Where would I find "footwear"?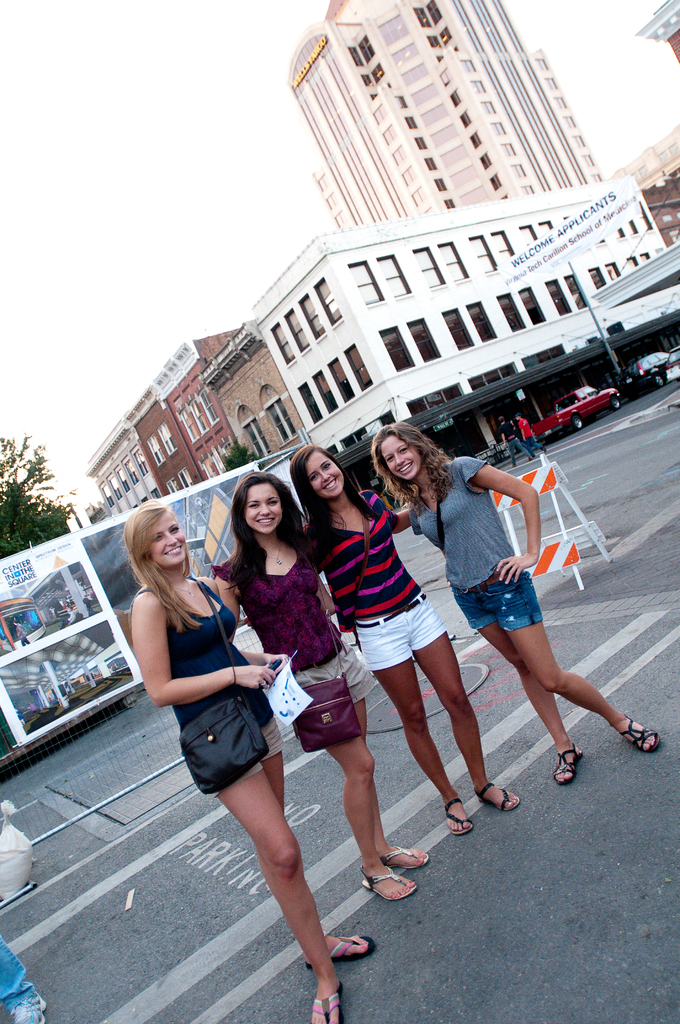
At bbox=(12, 987, 47, 1023).
